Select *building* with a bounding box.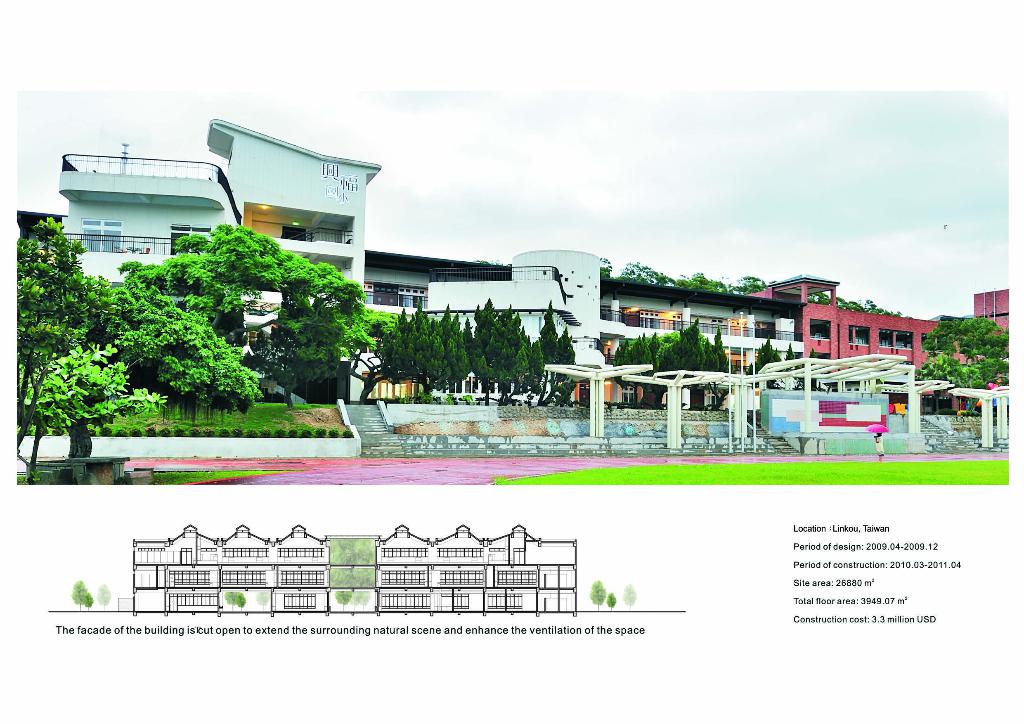
BBox(749, 278, 1015, 410).
